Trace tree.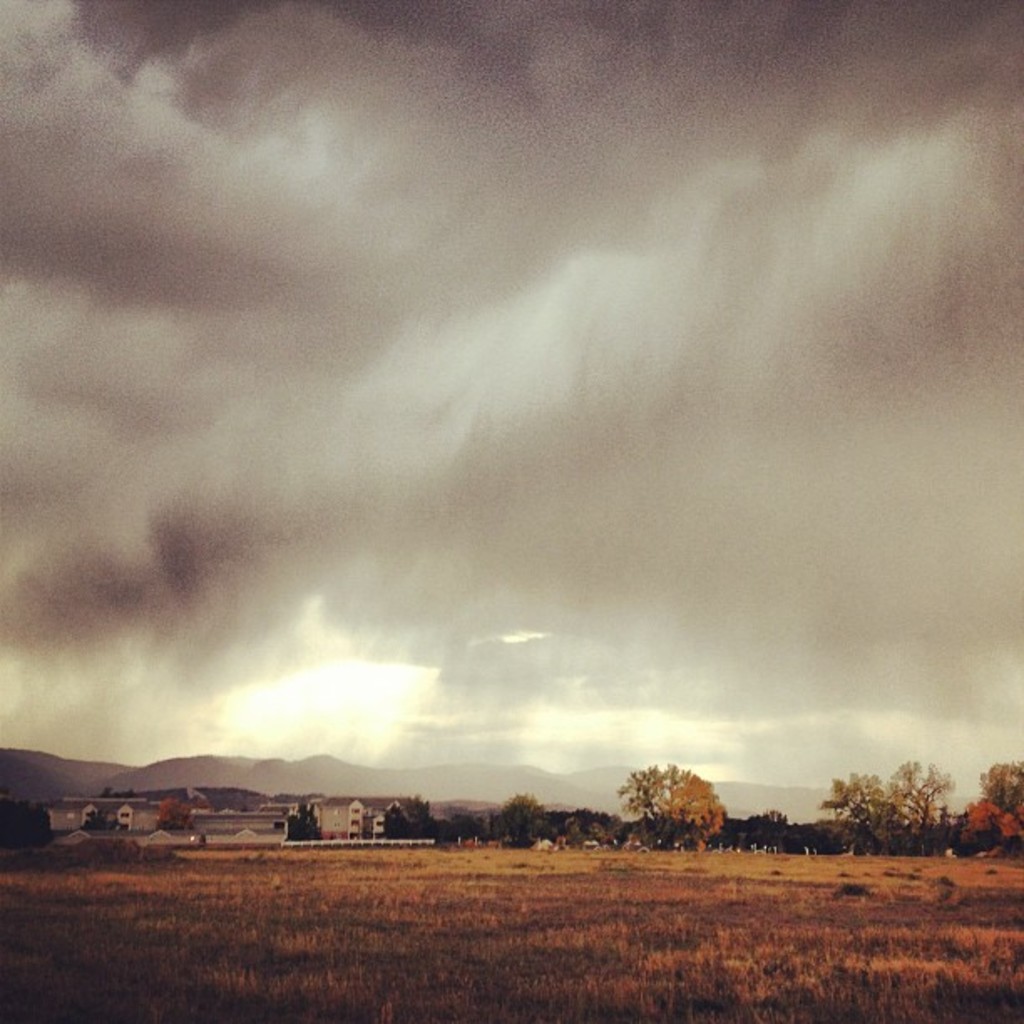
Traced to pyautogui.locateOnScreen(616, 755, 746, 865).
